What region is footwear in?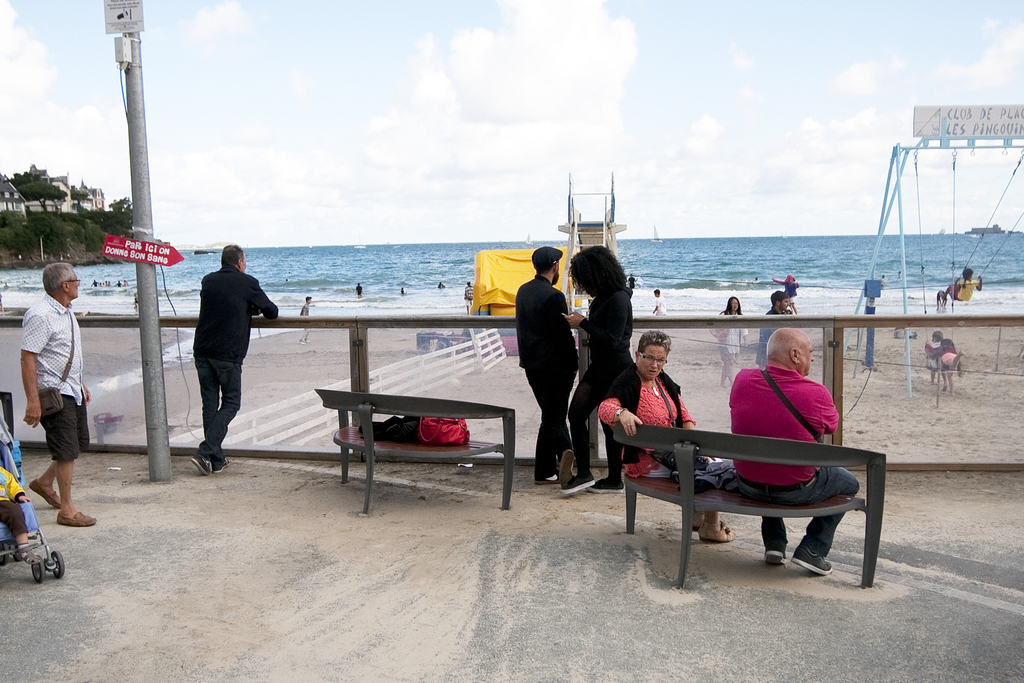
crop(29, 478, 60, 508).
